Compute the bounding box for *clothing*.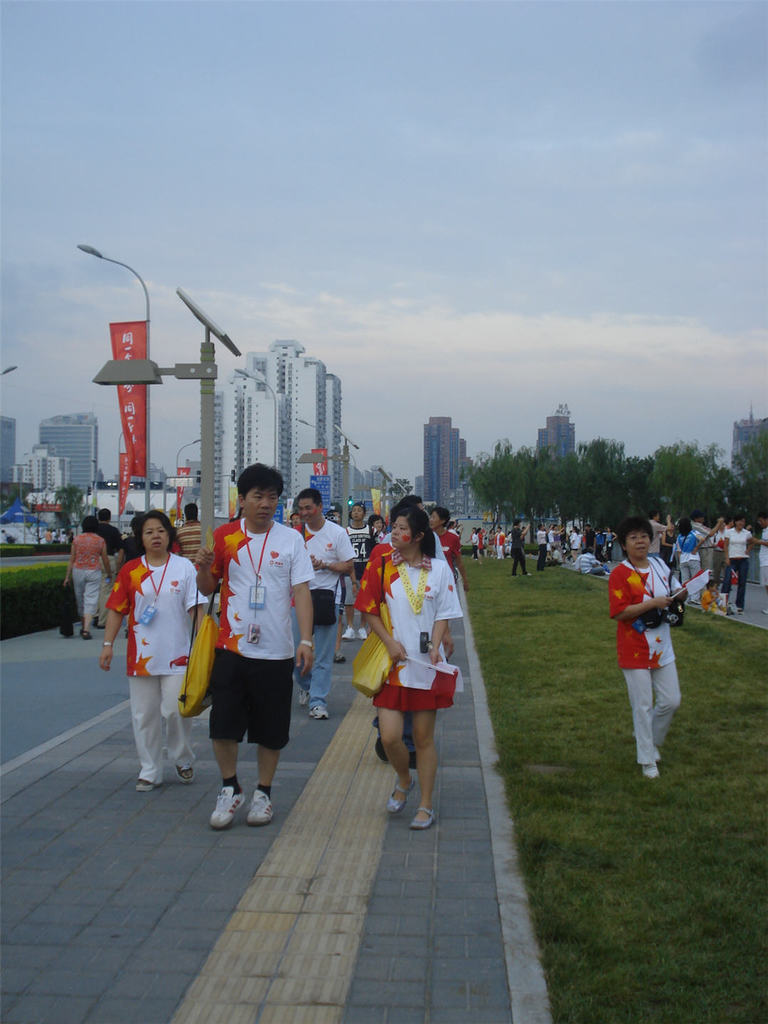
<box>345,524,379,605</box>.
